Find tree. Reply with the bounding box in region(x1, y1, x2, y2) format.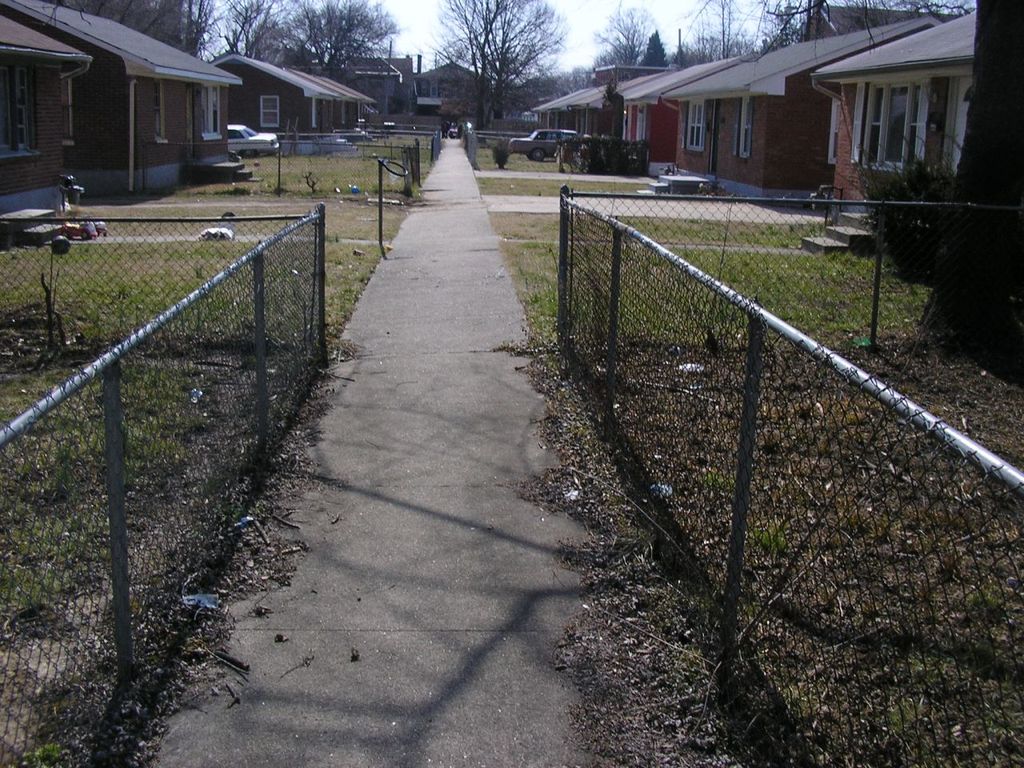
region(196, 0, 318, 62).
